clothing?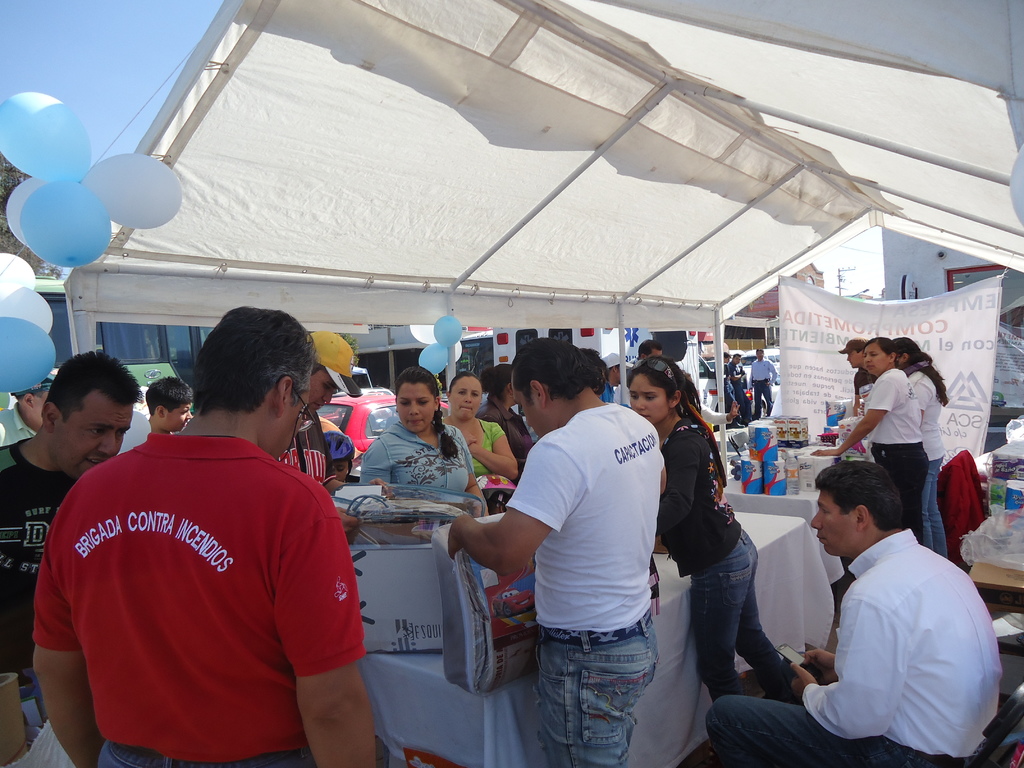
bbox=[482, 397, 532, 468]
